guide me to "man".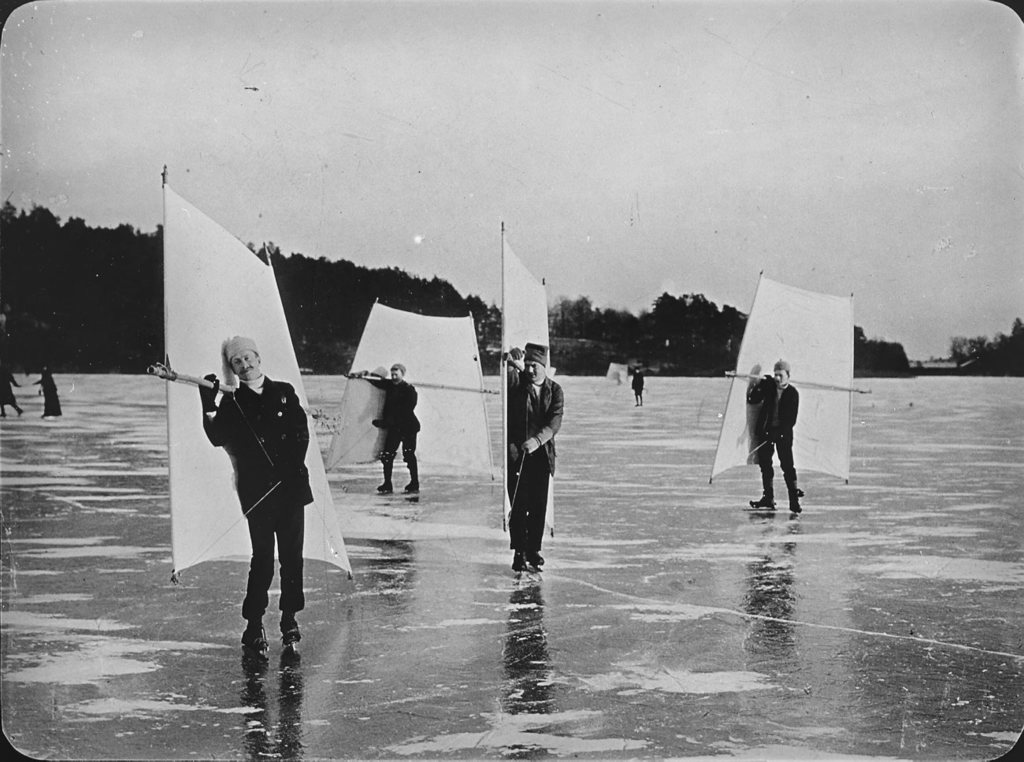
Guidance: 200, 334, 316, 651.
